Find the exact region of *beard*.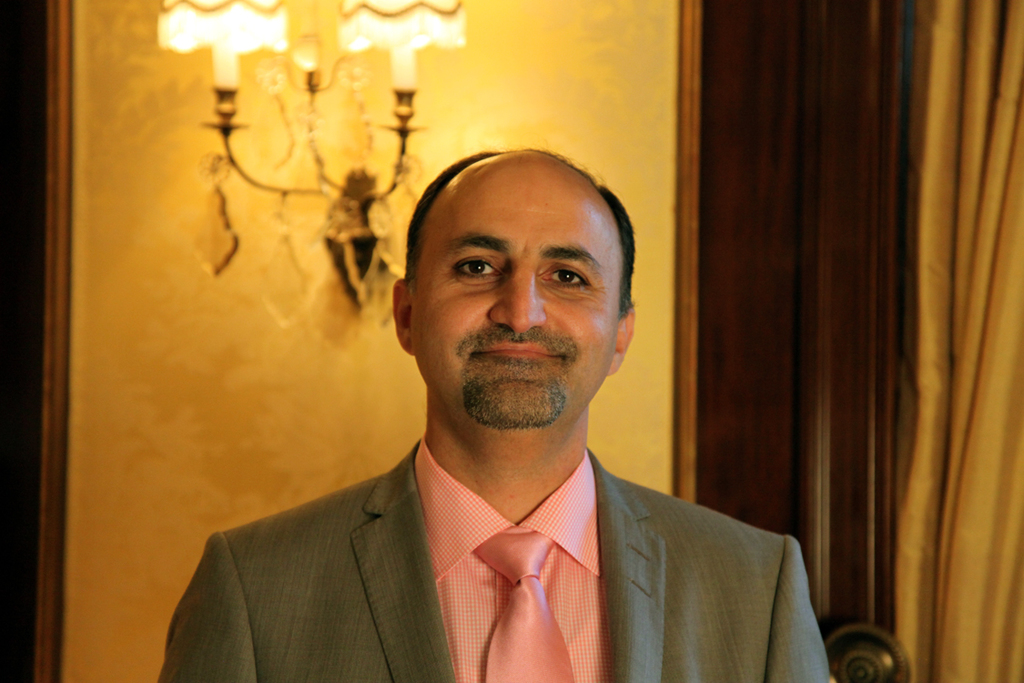
Exact region: <bbox>459, 362, 567, 432</bbox>.
